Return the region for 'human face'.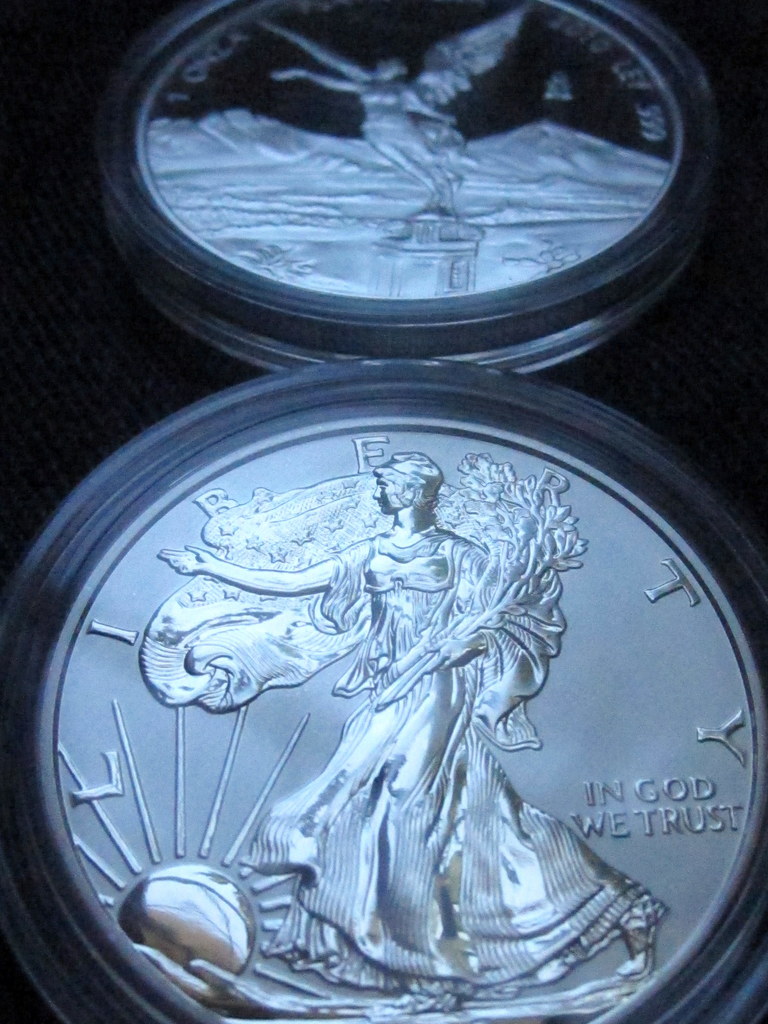
<bbox>372, 476, 403, 515</bbox>.
